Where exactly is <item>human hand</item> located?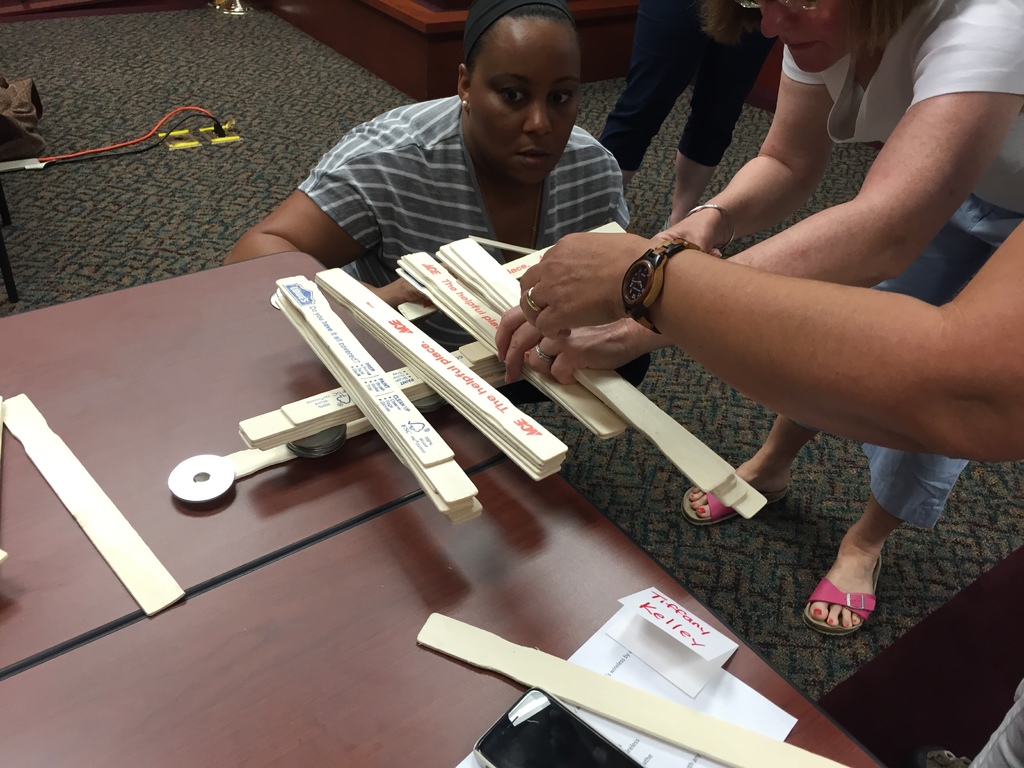
Its bounding box is 493, 302, 644, 387.
